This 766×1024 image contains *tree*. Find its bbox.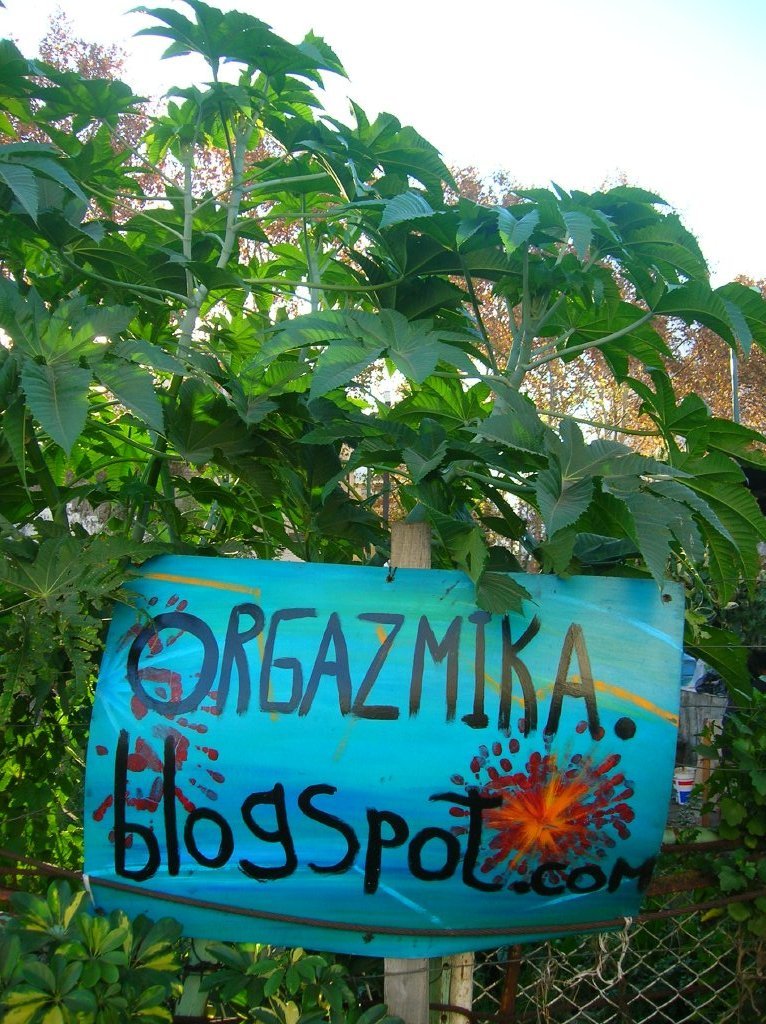
BBox(0, 0, 765, 1023).
